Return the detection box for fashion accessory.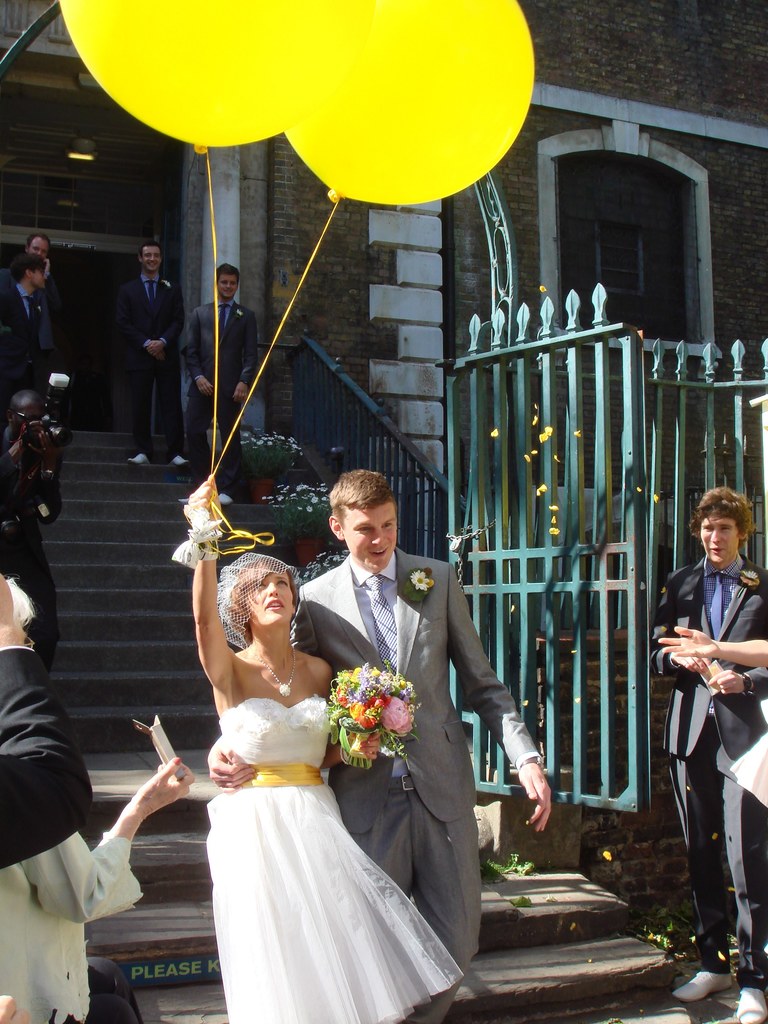
box(130, 452, 151, 466).
